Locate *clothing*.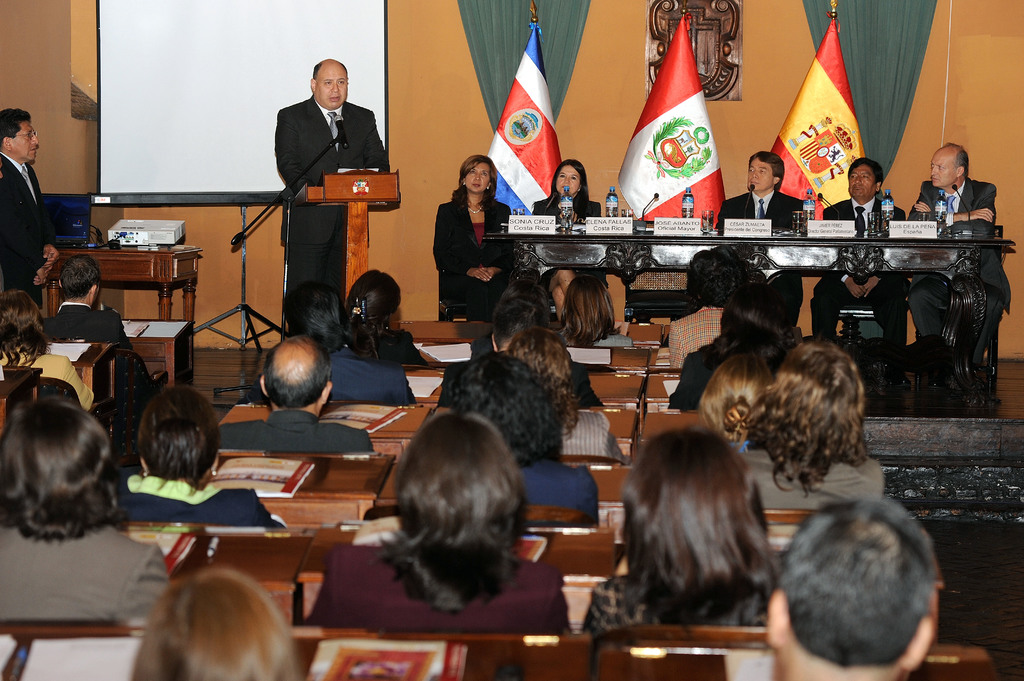
Bounding box: [left=276, top=92, right=390, bottom=327].
